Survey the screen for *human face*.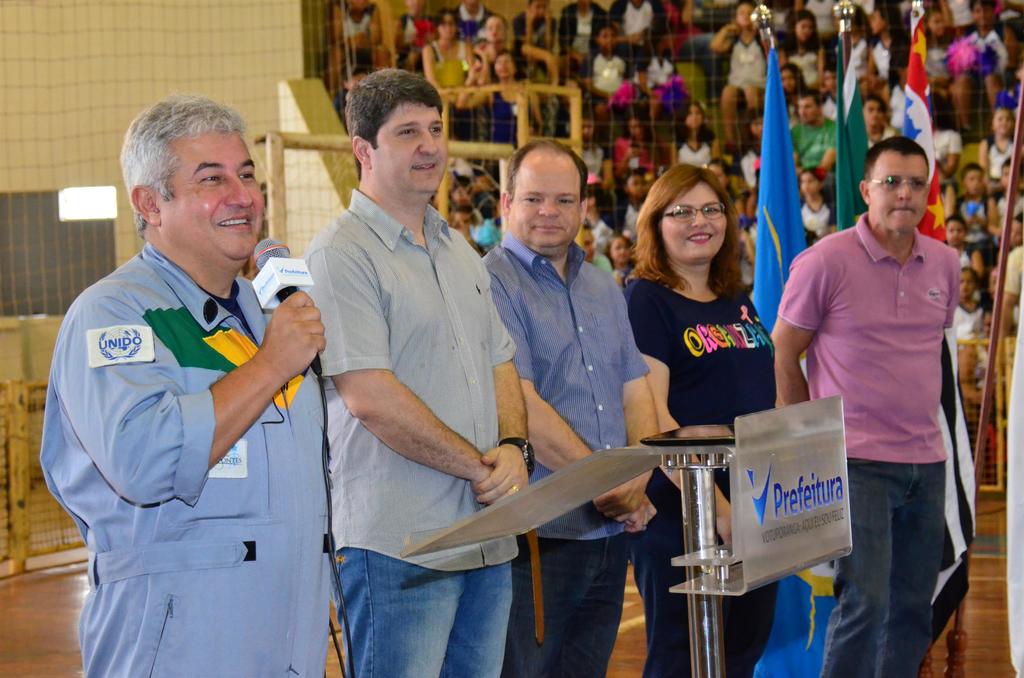
Survey found: (left=868, top=161, right=931, bottom=232).
